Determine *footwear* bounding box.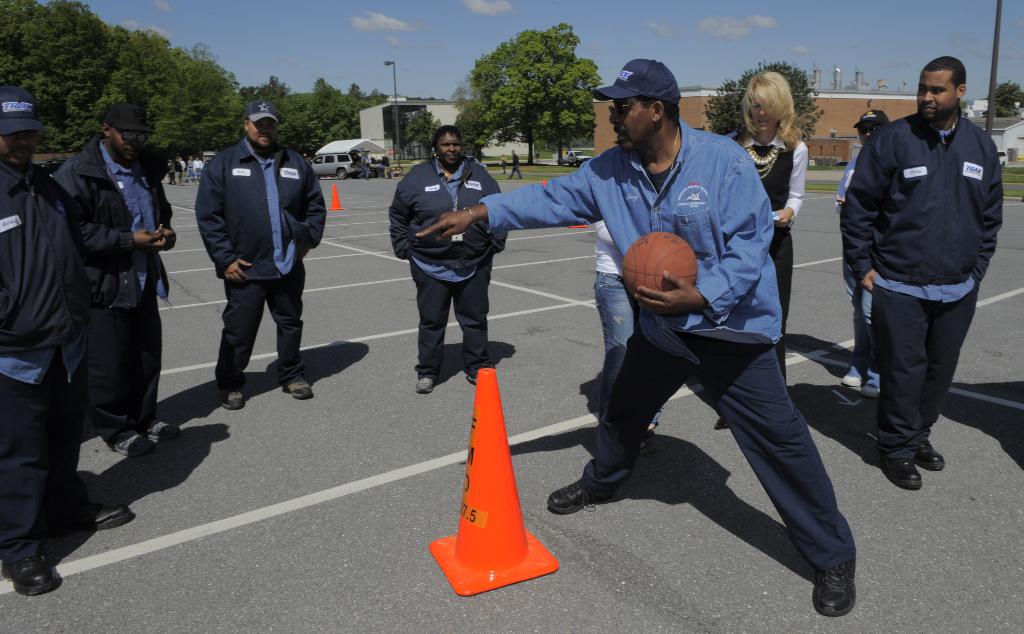
Determined: (634, 431, 655, 459).
